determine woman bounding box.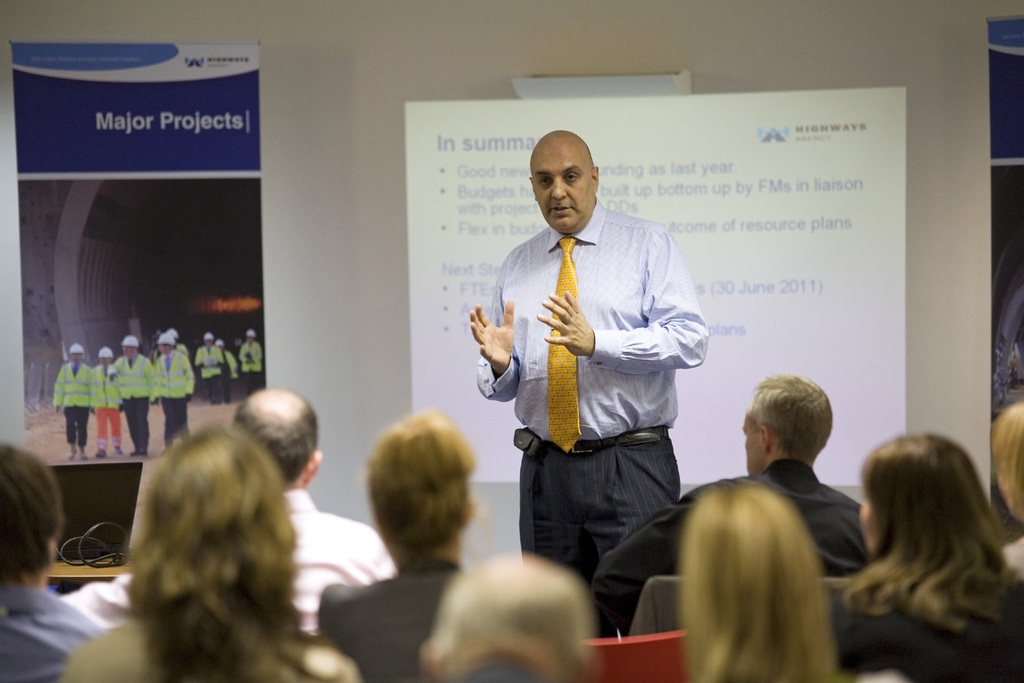
Determined: x1=819, y1=418, x2=1023, y2=666.
